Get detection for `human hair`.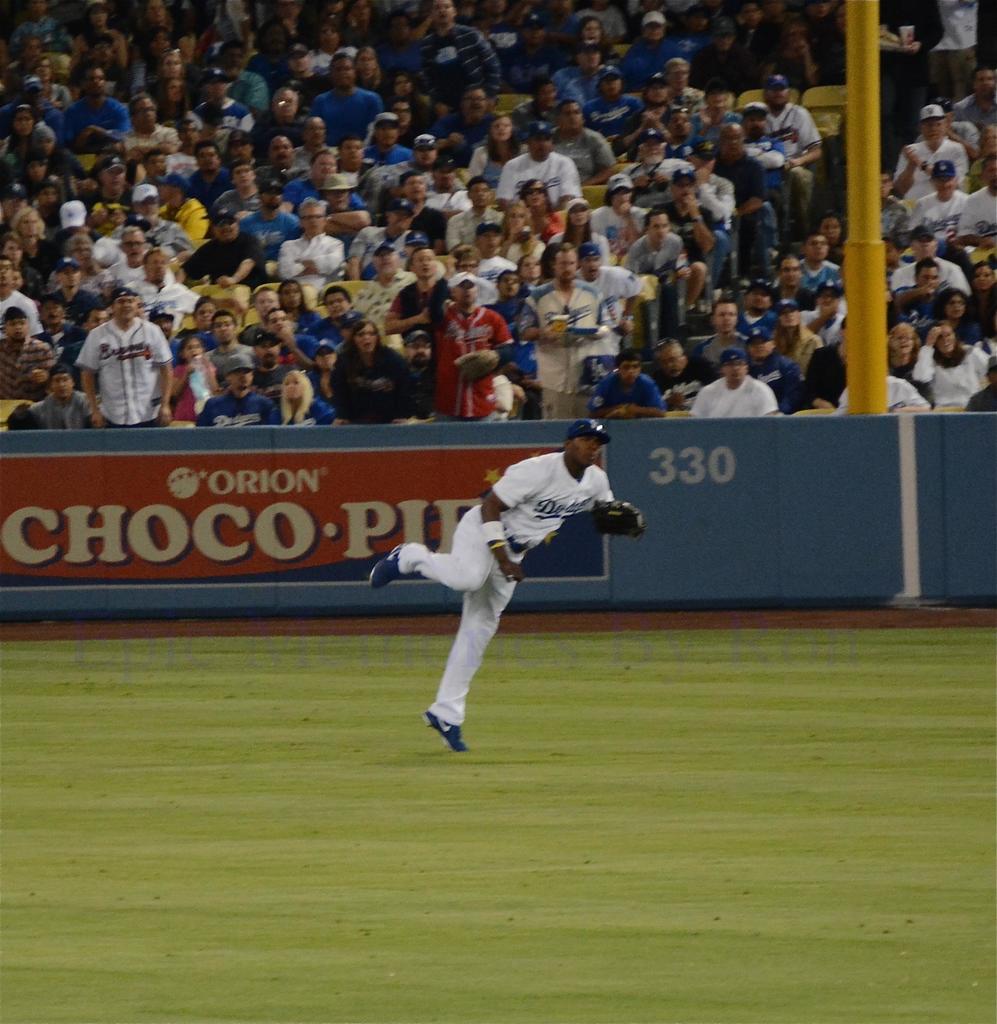
Detection: bbox(918, 319, 967, 364).
